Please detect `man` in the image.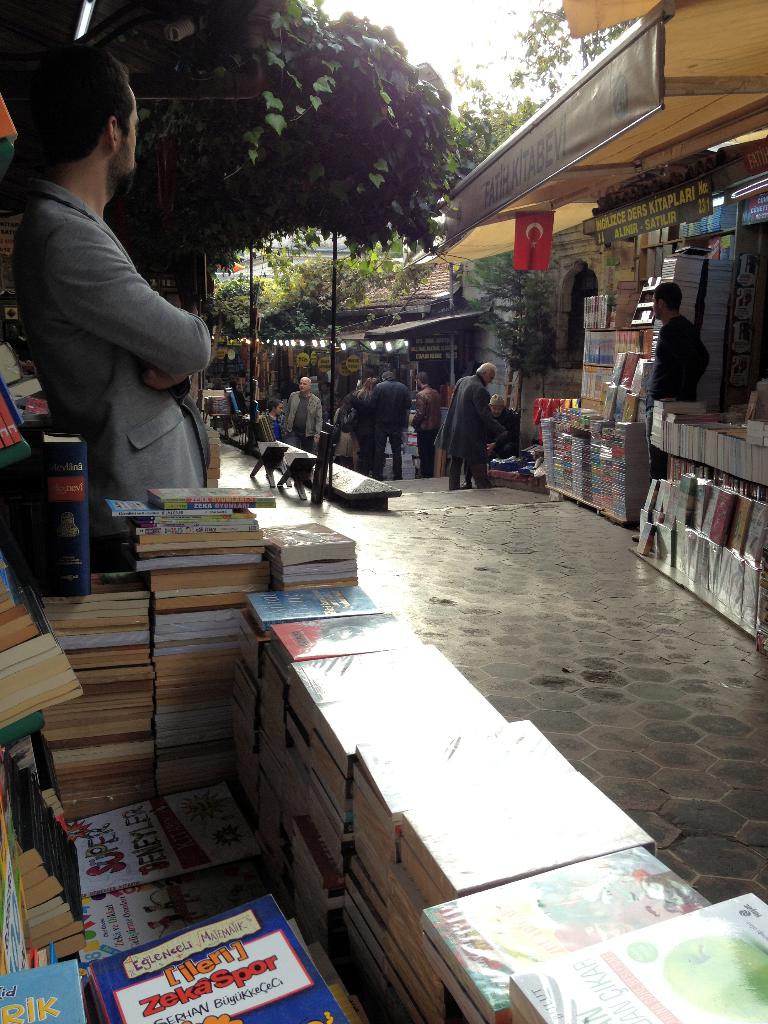
x1=639 y1=277 x2=710 y2=480.
